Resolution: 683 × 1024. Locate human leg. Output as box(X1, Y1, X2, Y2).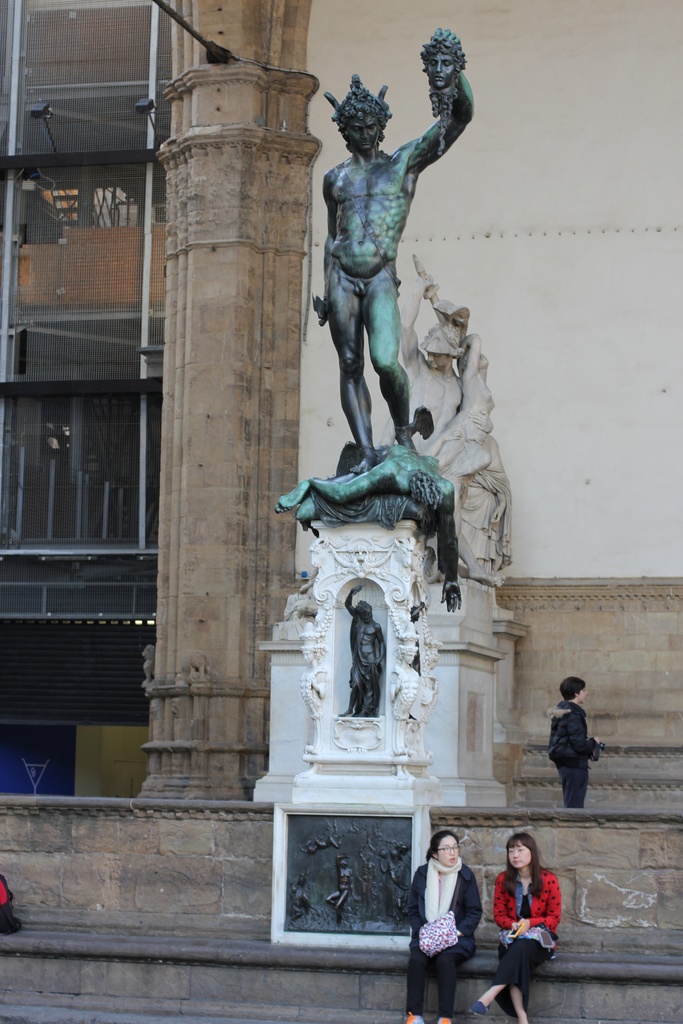
box(364, 257, 411, 447).
